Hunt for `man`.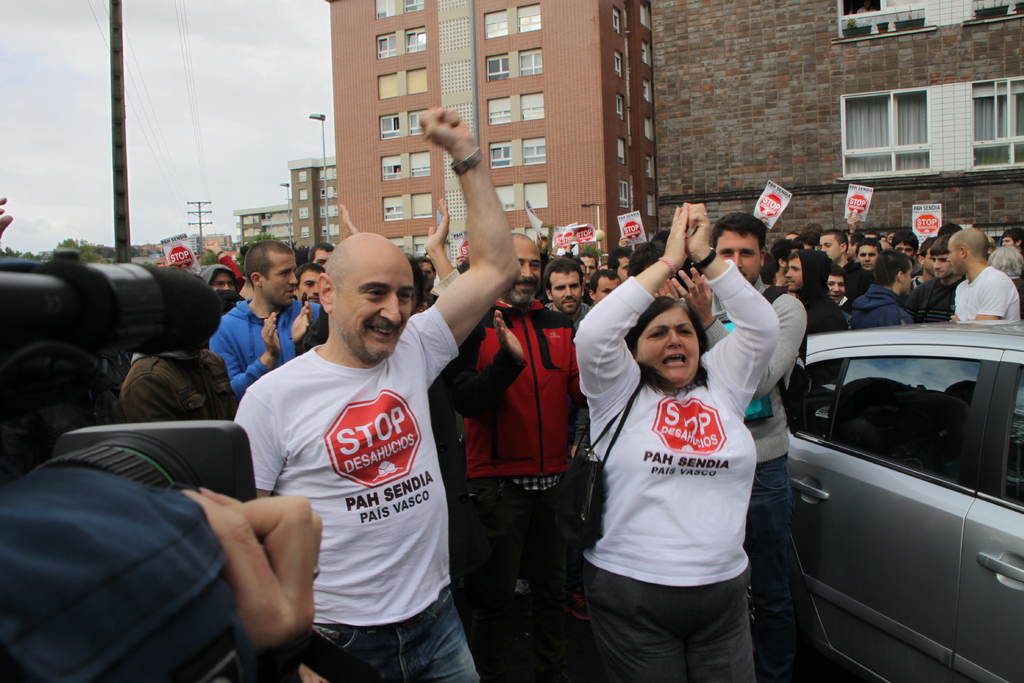
Hunted down at select_region(123, 331, 249, 439).
